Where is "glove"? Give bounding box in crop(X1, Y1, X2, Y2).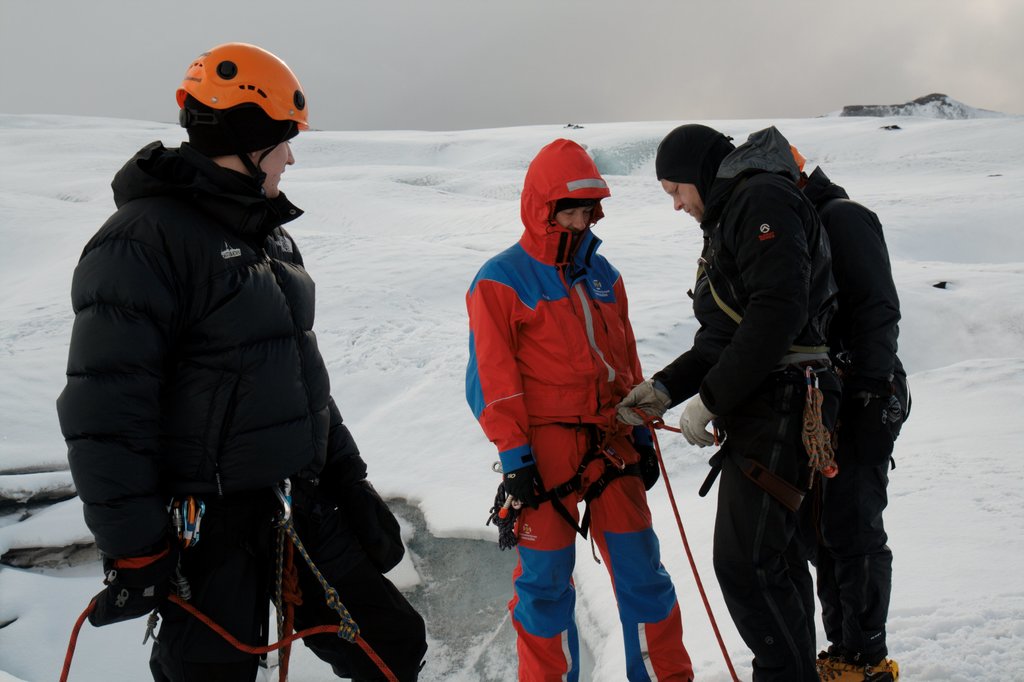
crop(346, 478, 408, 573).
